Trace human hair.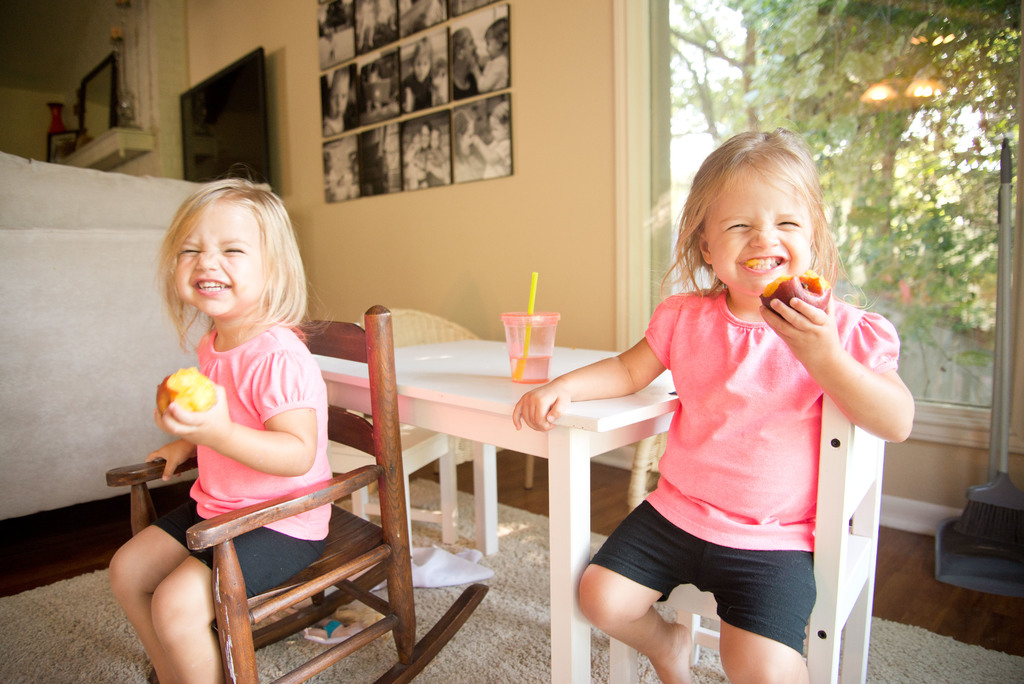
Traced to bbox(452, 26, 468, 64).
